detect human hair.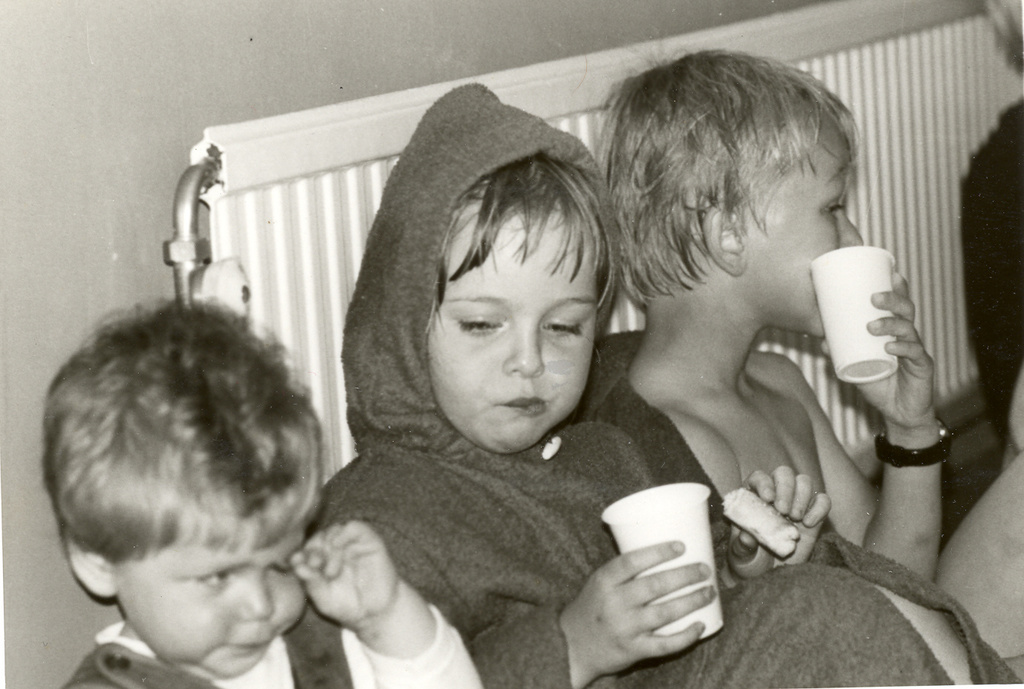
Detected at Rect(65, 249, 327, 614).
